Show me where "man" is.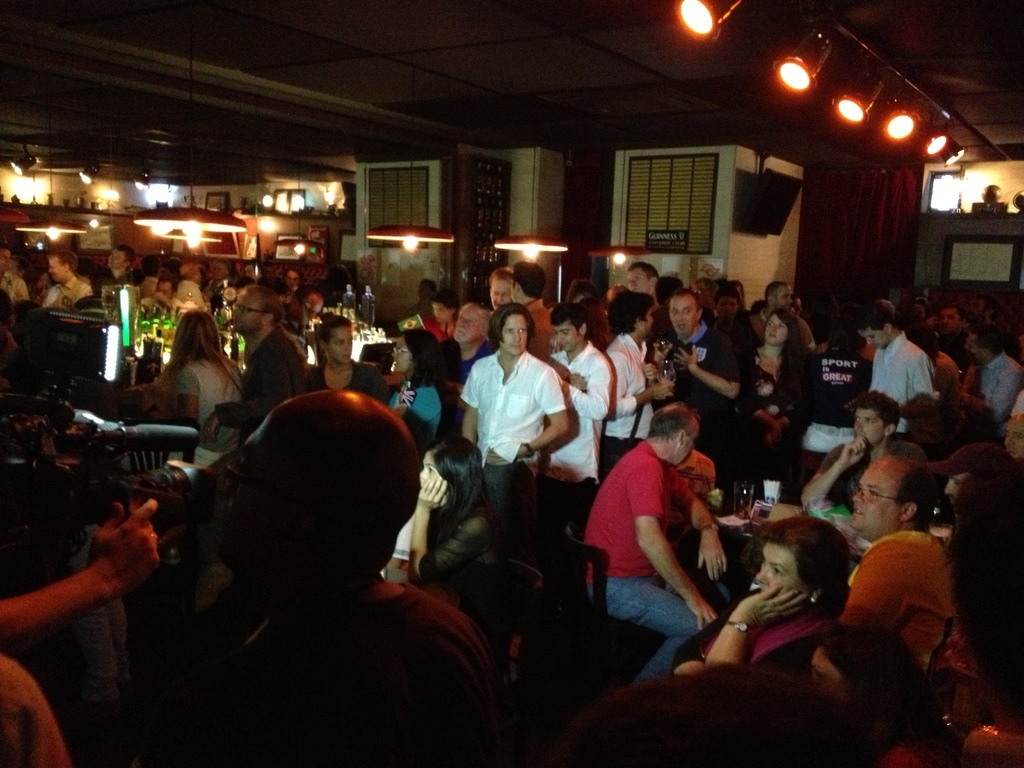
"man" is at locate(482, 268, 523, 321).
